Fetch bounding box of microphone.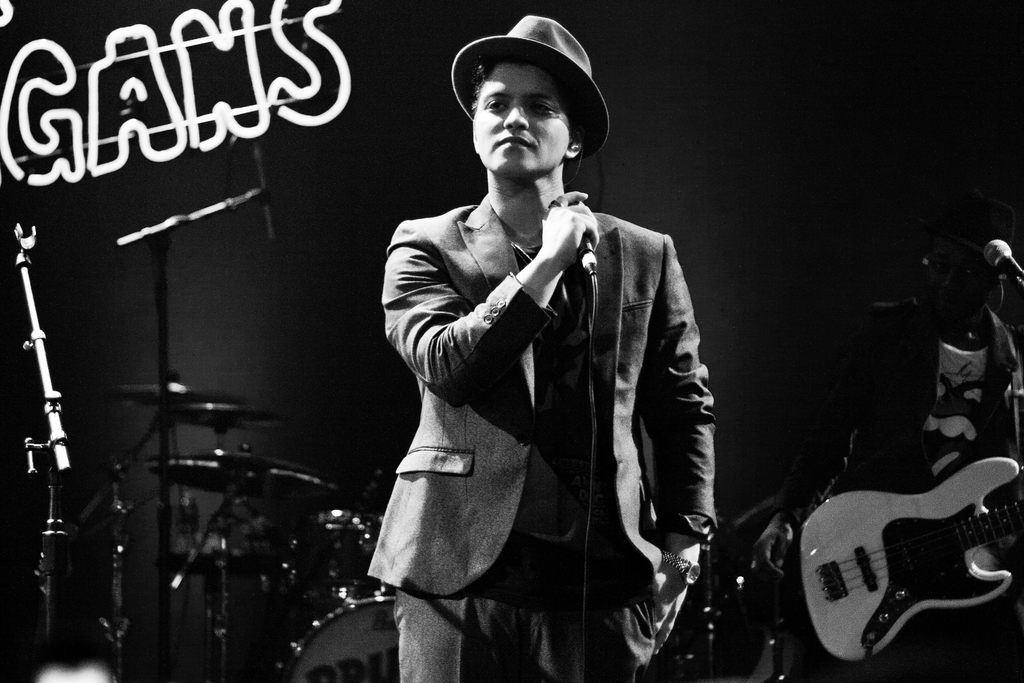
Bbox: box(559, 201, 598, 274).
